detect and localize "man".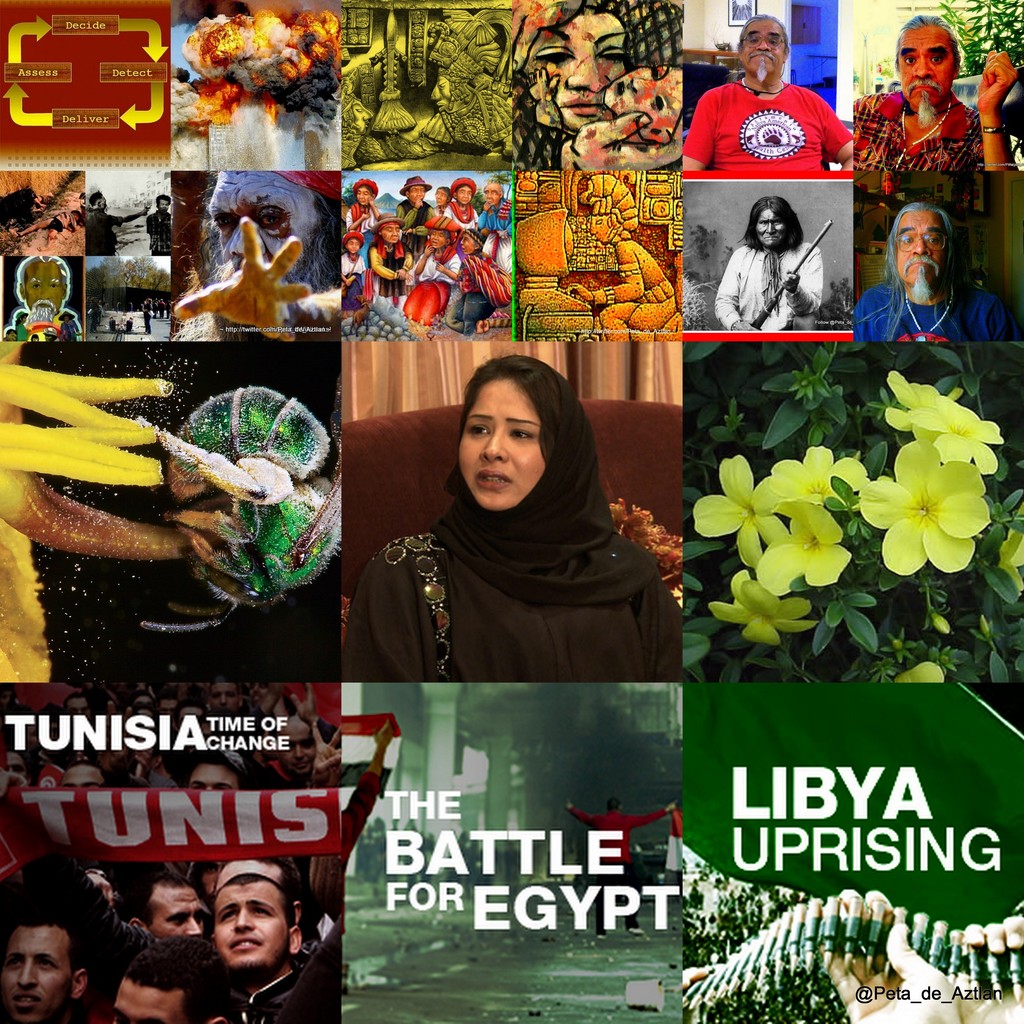
Localized at bbox=(187, 755, 248, 787).
